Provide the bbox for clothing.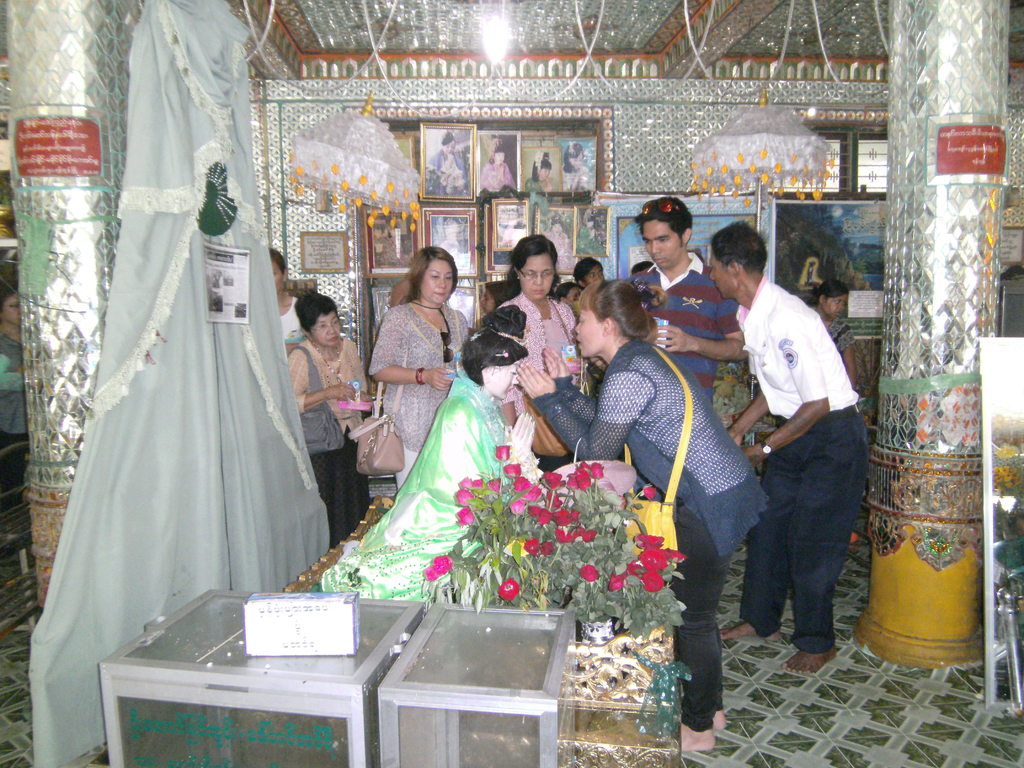
810/303/853/352.
